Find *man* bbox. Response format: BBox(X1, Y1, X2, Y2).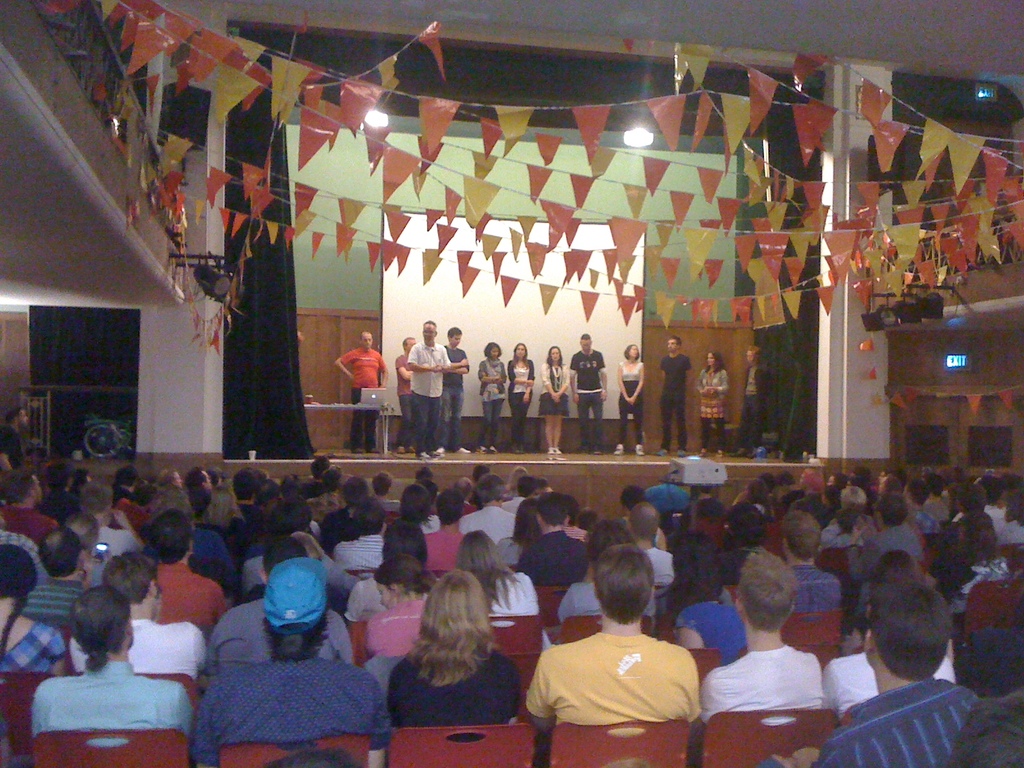
BBox(332, 330, 388, 454).
